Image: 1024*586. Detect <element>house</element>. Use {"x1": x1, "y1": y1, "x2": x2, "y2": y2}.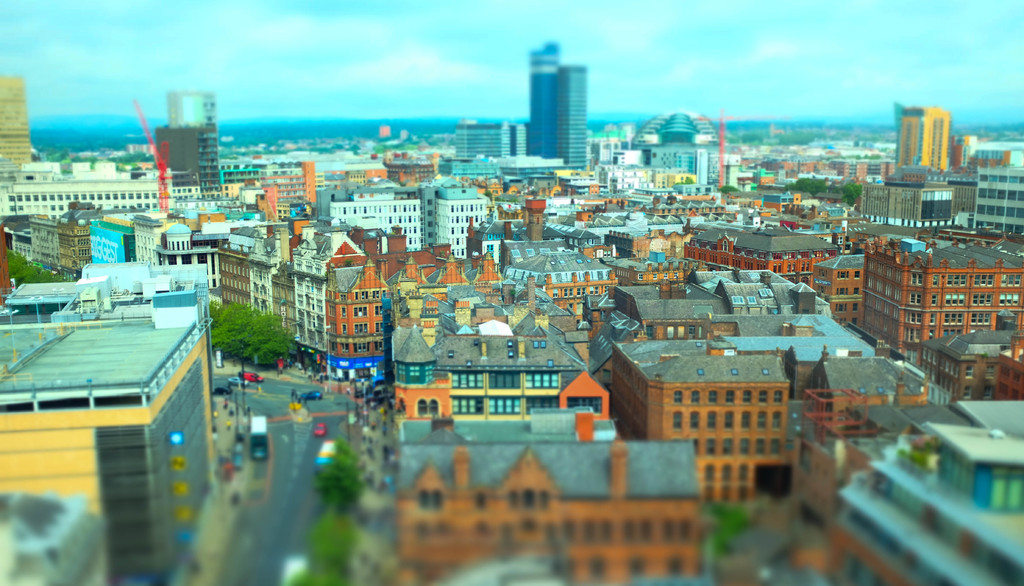
{"x1": 13, "y1": 262, "x2": 241, "y2": 448}.
